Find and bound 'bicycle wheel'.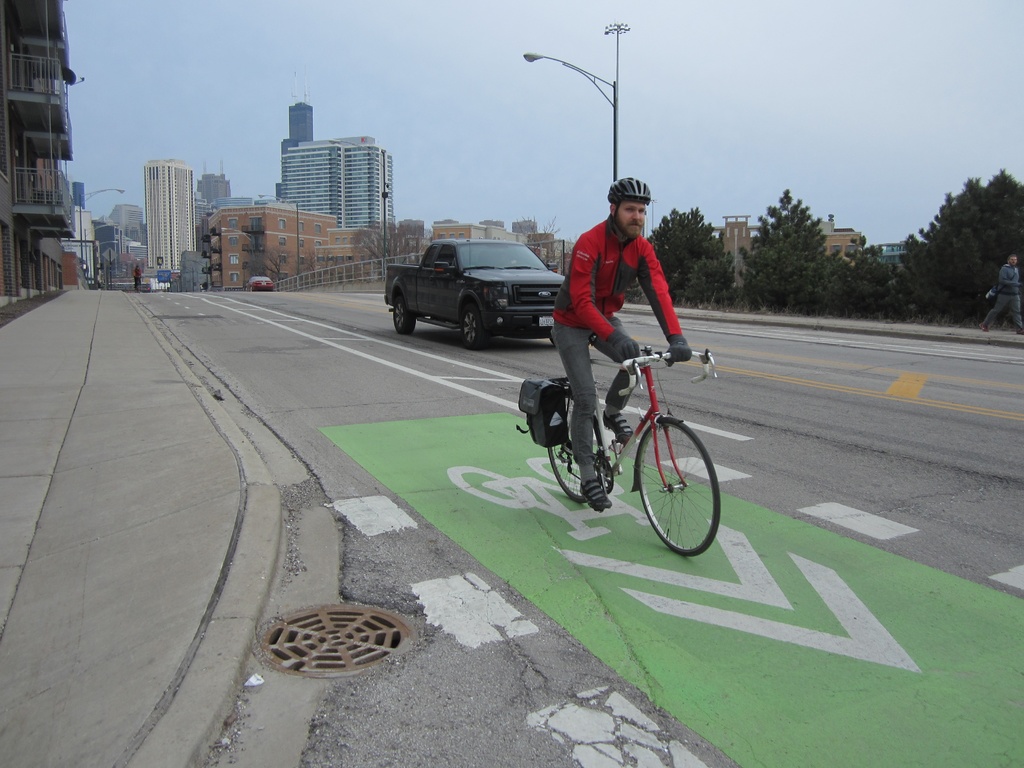
Bound: locate(550, 403, 606, 504).
